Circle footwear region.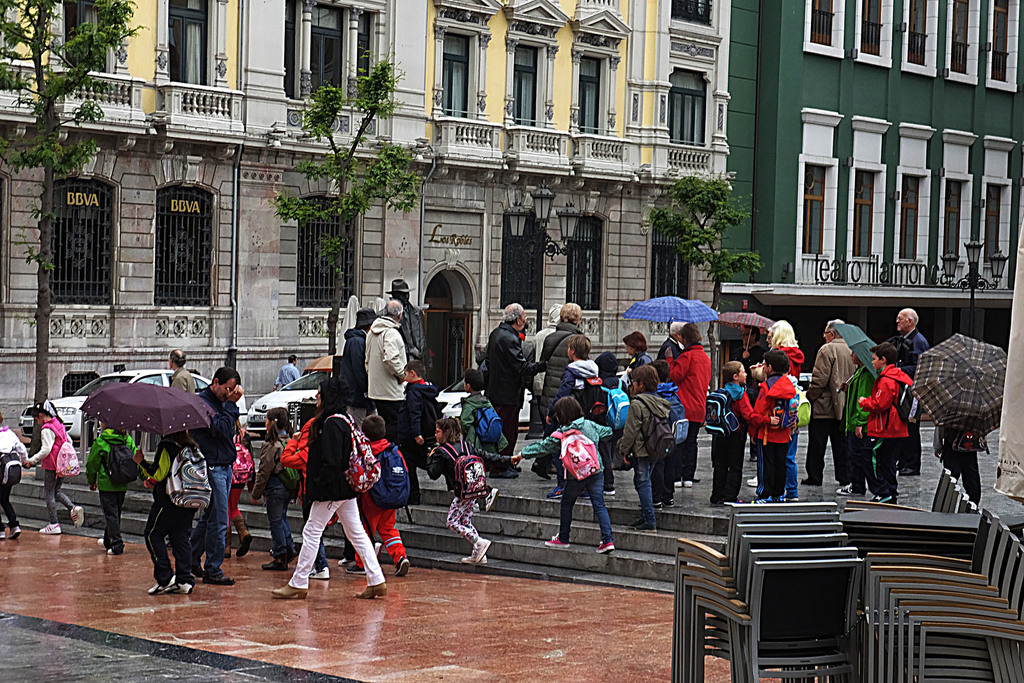
Region: [230, 515, 253, 557].
